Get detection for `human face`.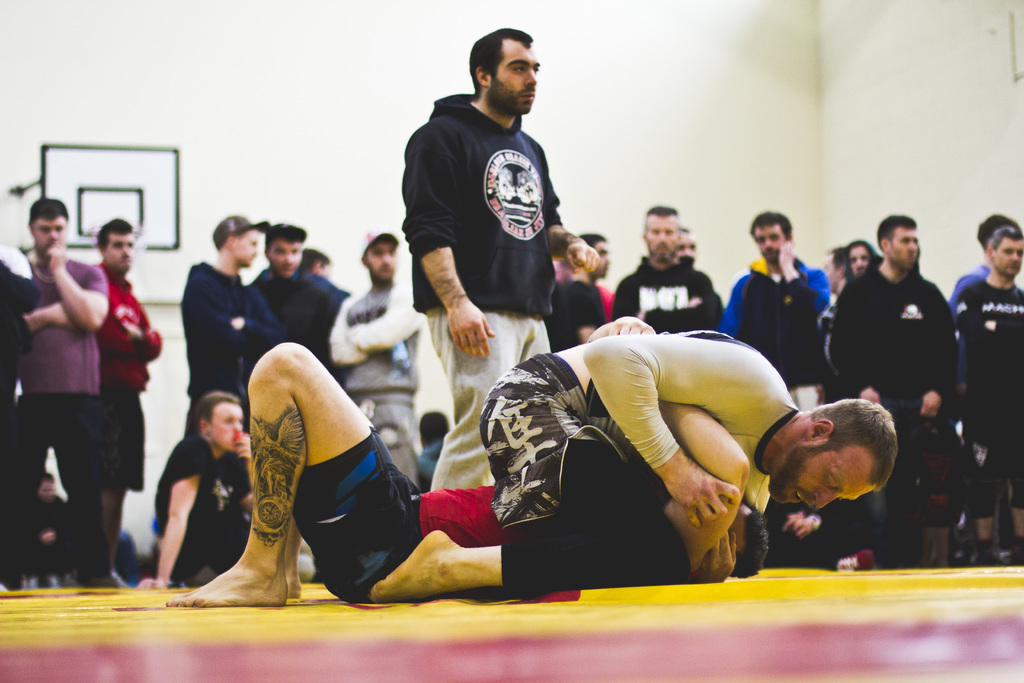
Detection: (889, 226, 918, 267).
